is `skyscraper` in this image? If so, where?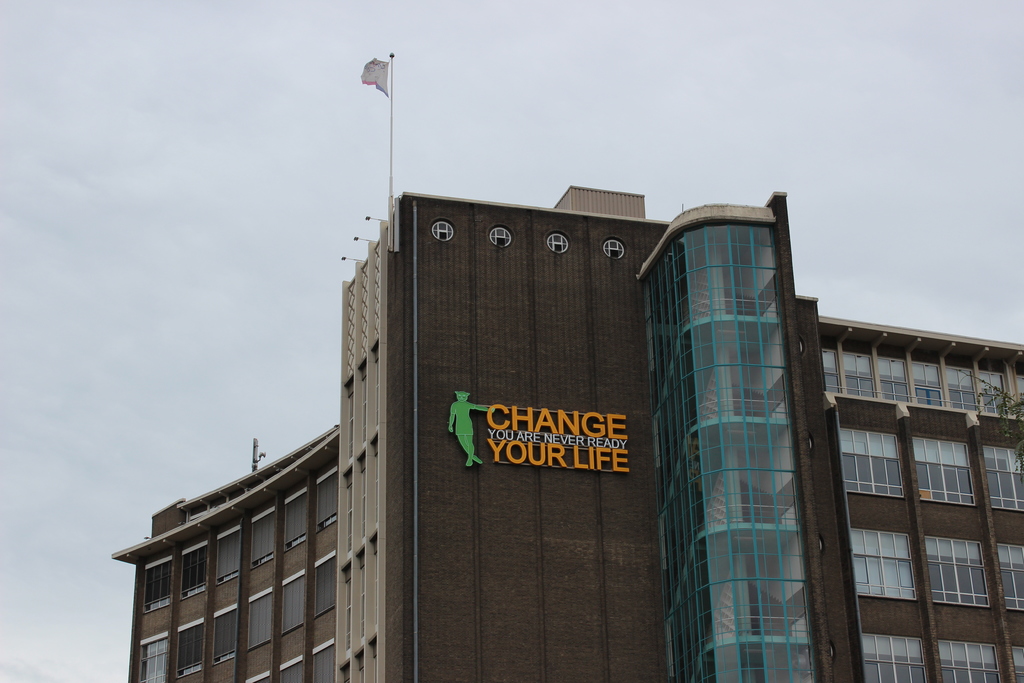
Yes, at box(102, 179, 1023, 673).
